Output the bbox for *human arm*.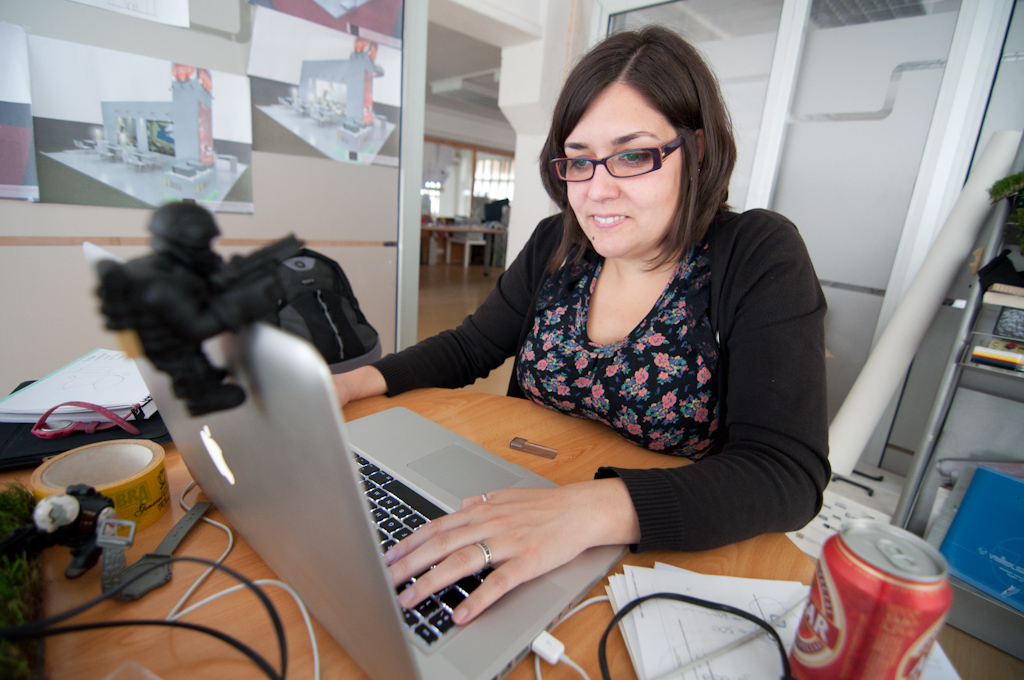
detection(307, 202, 568, 393).
